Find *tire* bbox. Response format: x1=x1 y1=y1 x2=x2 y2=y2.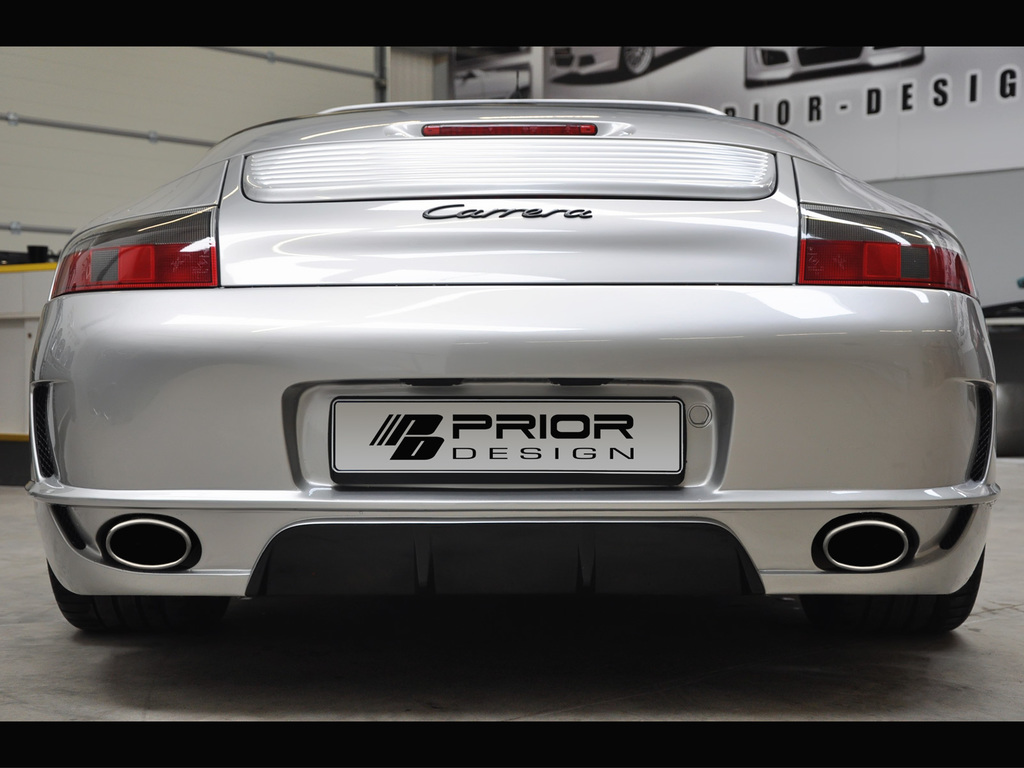
x1=49 y1=556 x2=111 y2=631.
